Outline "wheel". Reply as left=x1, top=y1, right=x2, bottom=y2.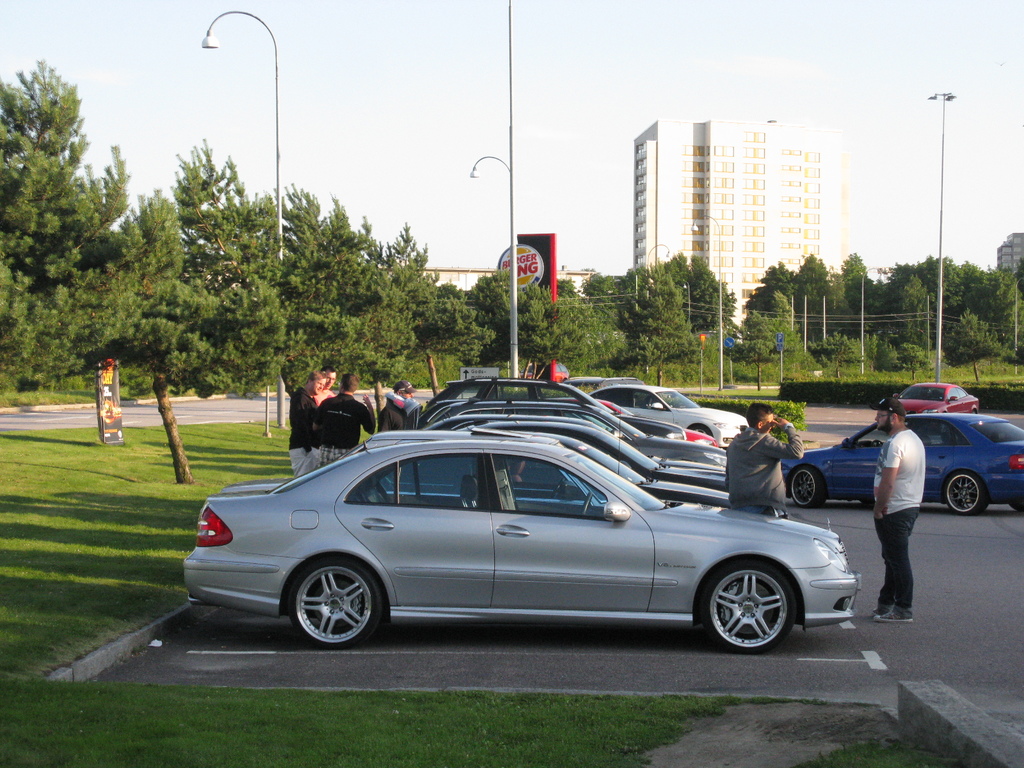
left=946, top=473, right=984, bottom=516.
